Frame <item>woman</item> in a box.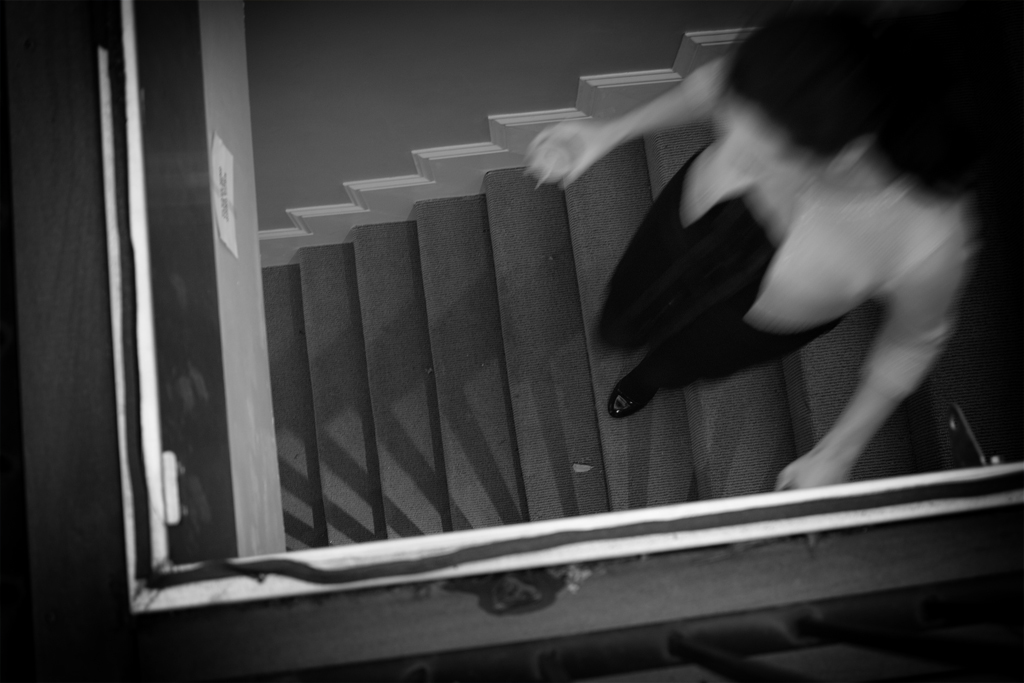
(x1=526, y1=3, x2=1011, y2=490).
